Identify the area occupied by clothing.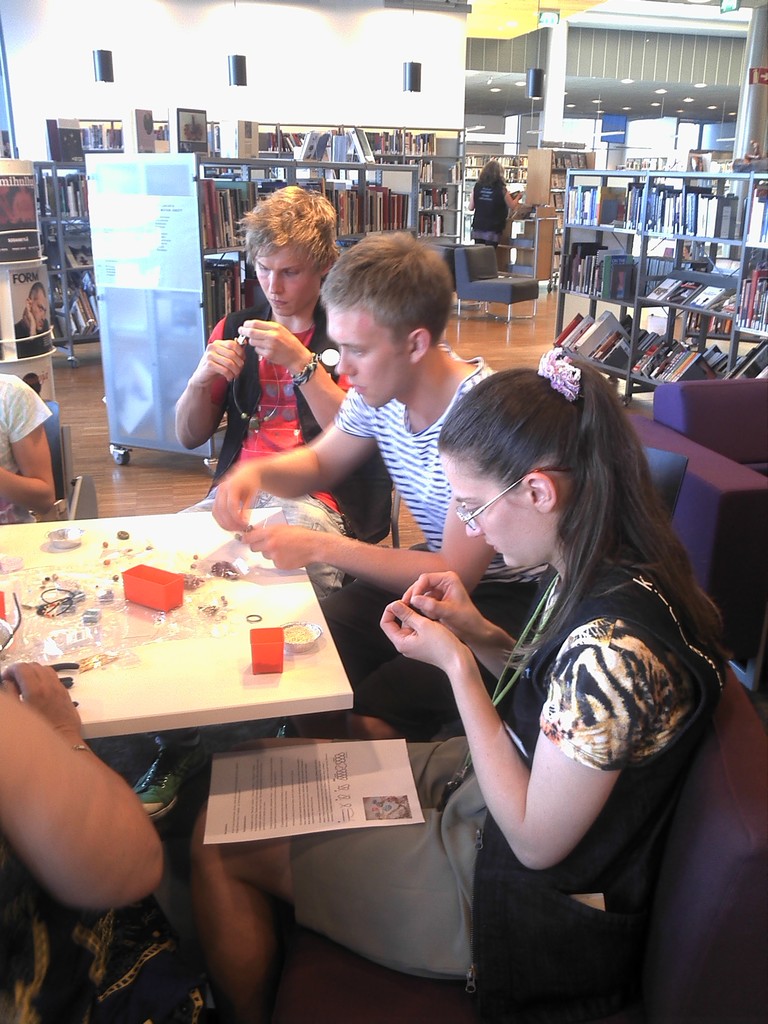
Area: 0 369 53 531.
